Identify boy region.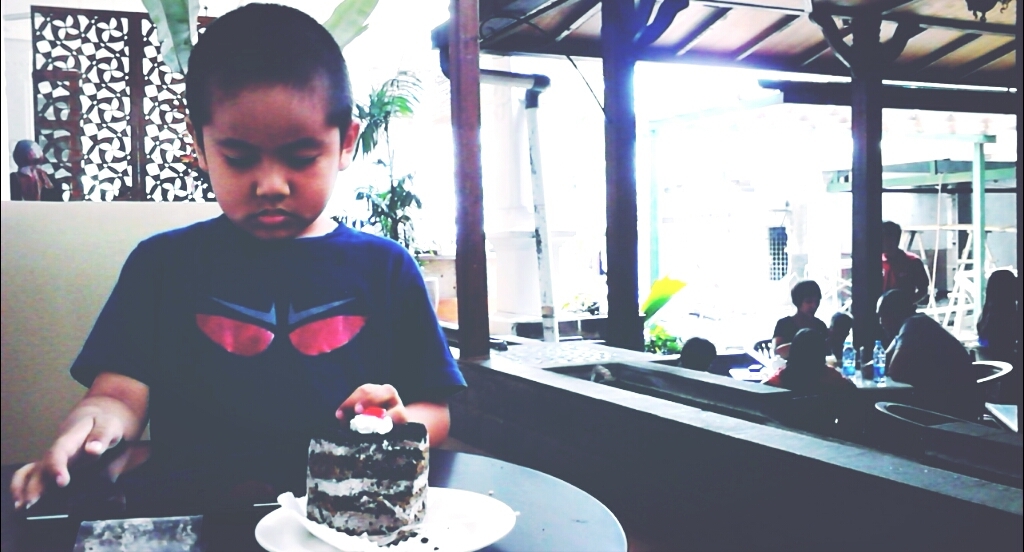
Region: BBox(10, 3, 467, 506).
